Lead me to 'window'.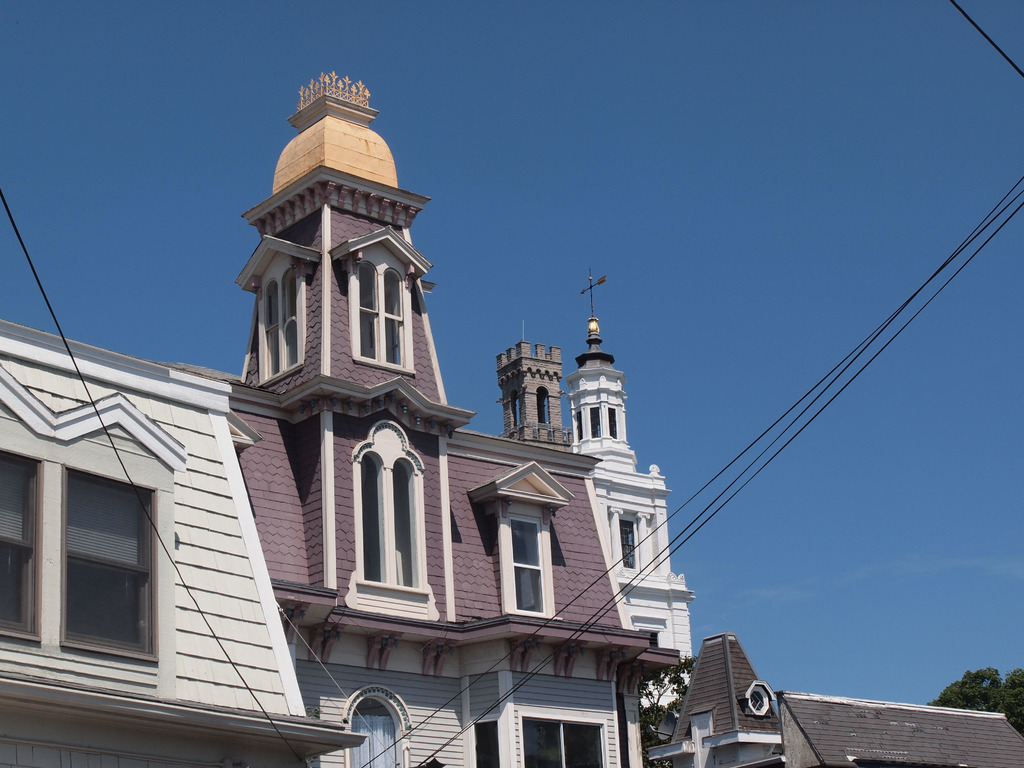
Lead to 620 517 636 563.
